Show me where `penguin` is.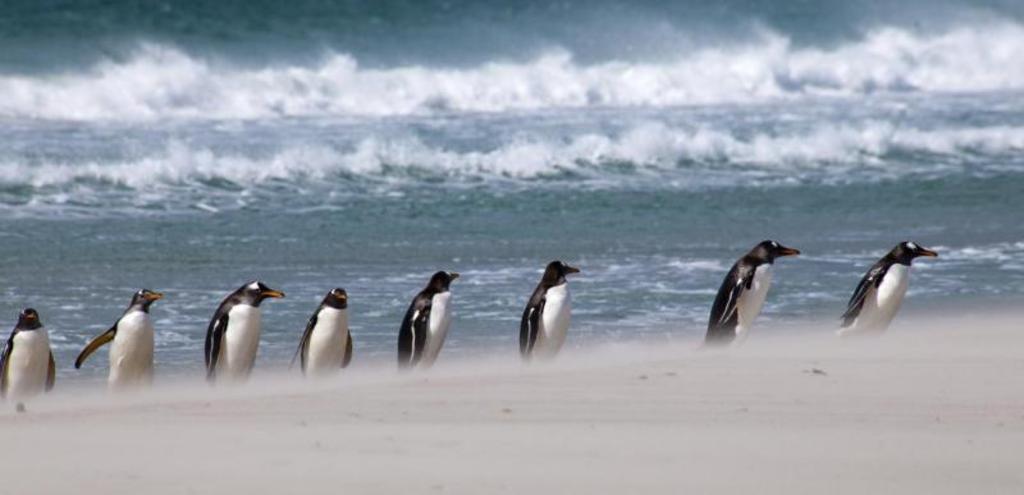
`penguin` is at 832,238,933,331.
